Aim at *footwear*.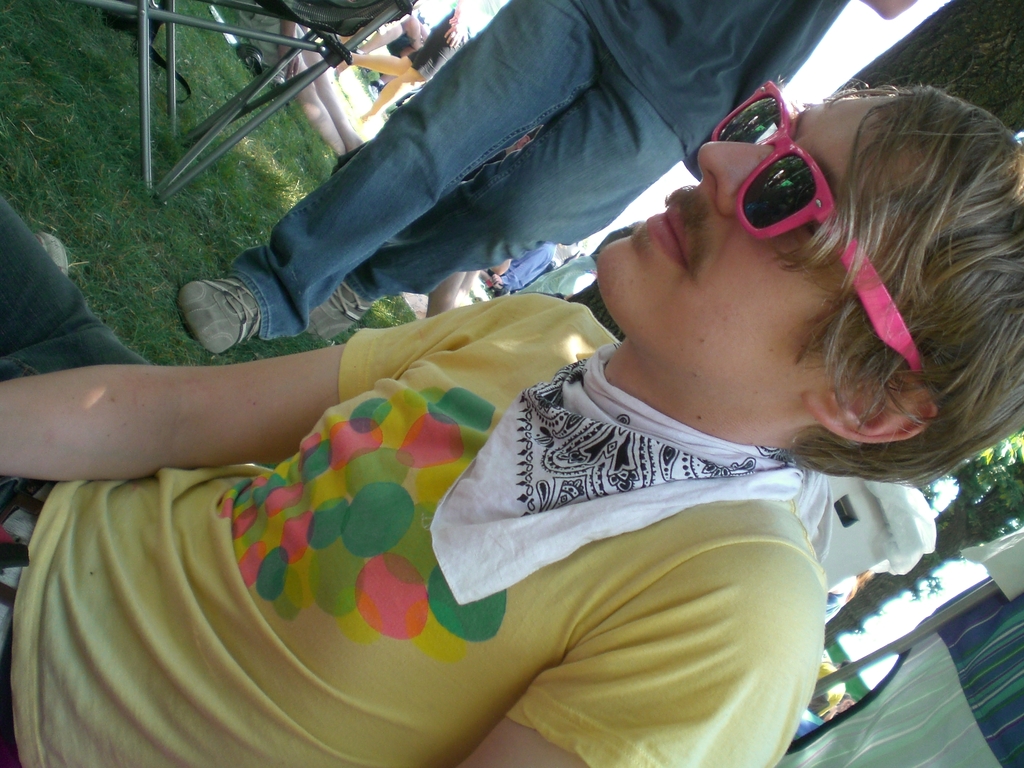
Aimed at <region>333, 69, 342, 84</region>.
